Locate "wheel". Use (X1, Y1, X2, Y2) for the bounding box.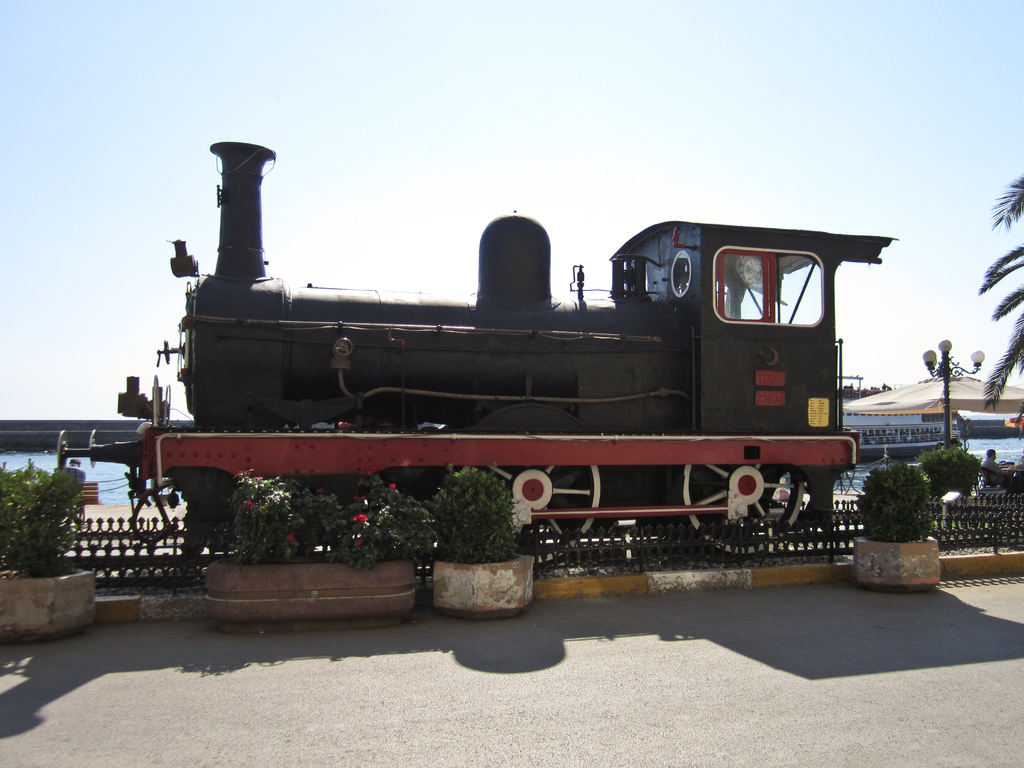
(452, 457, 607, 558).
